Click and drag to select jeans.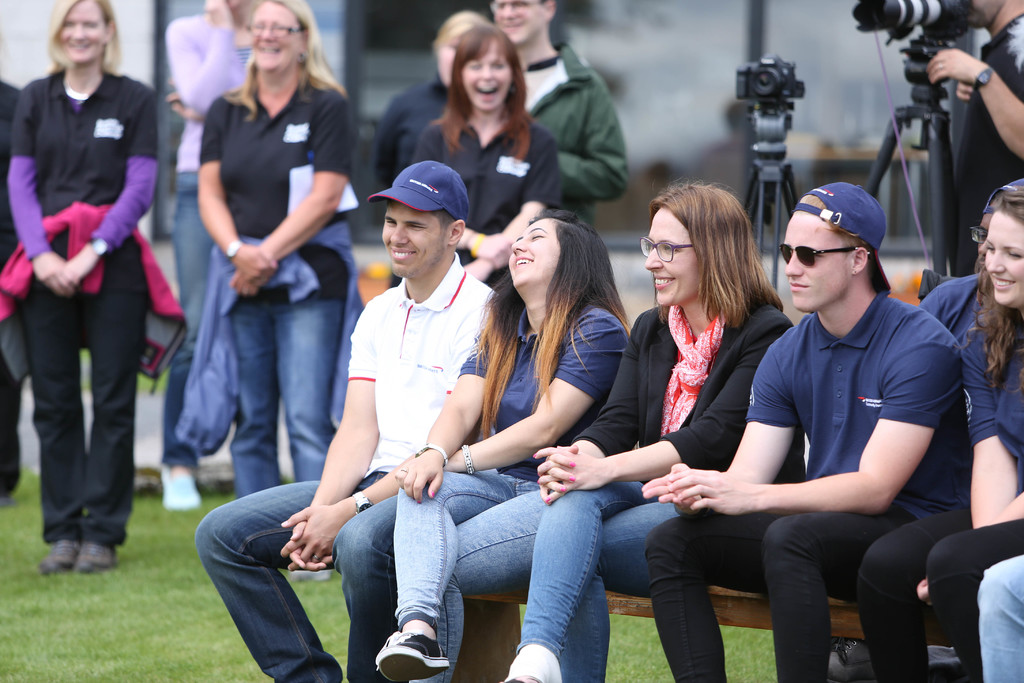
Selection: select_region(189, 468, 395, 682).
